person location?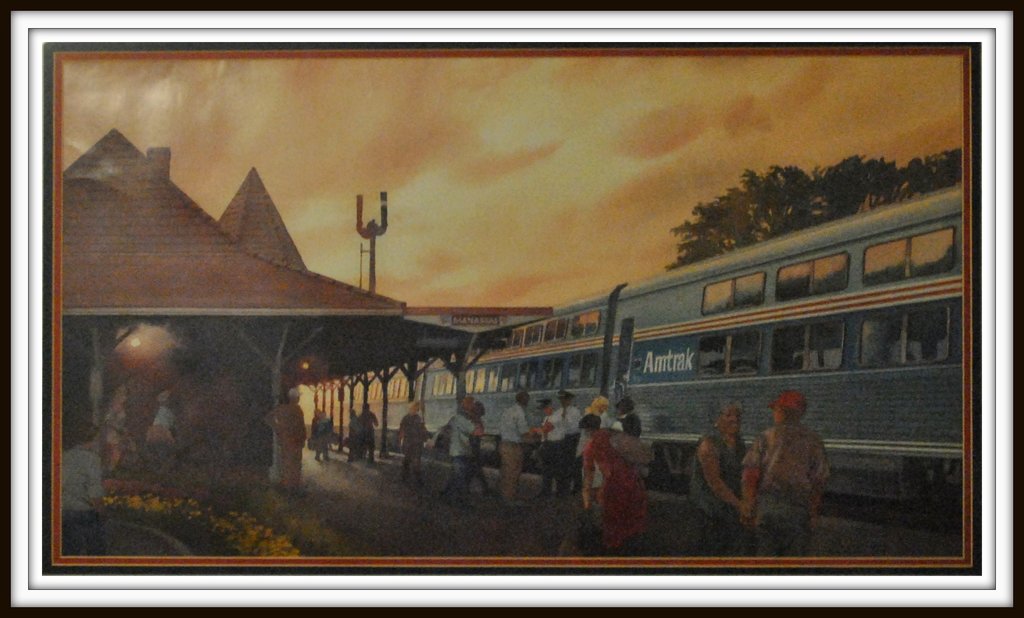
pyautogui.locateOnScreen(694, 398, 748, 557)
